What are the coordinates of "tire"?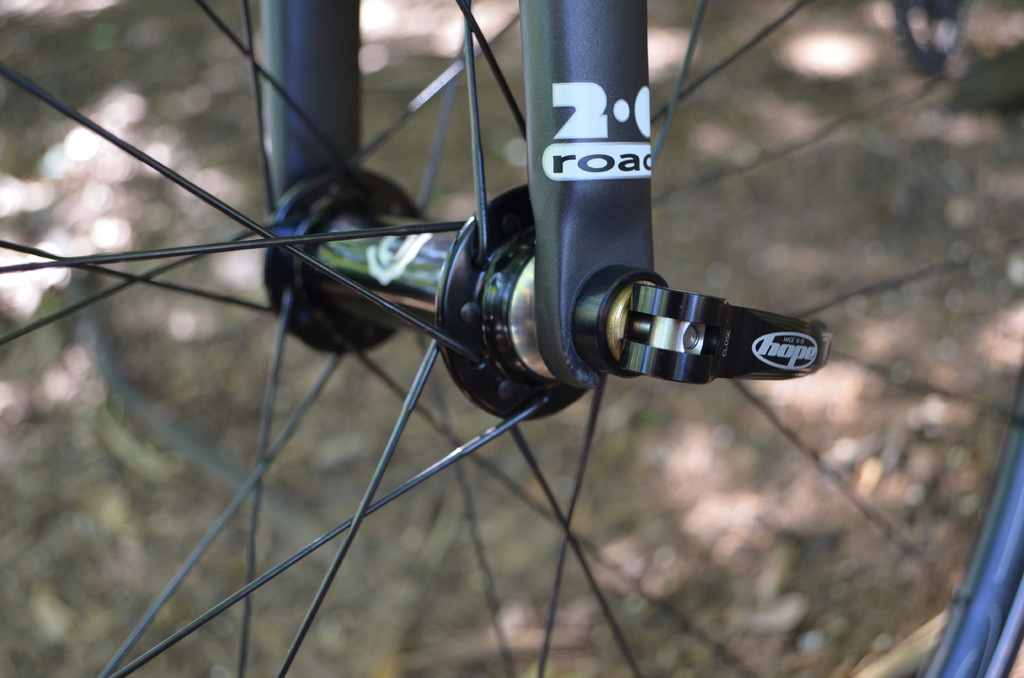
890, 0, 973, 72.
